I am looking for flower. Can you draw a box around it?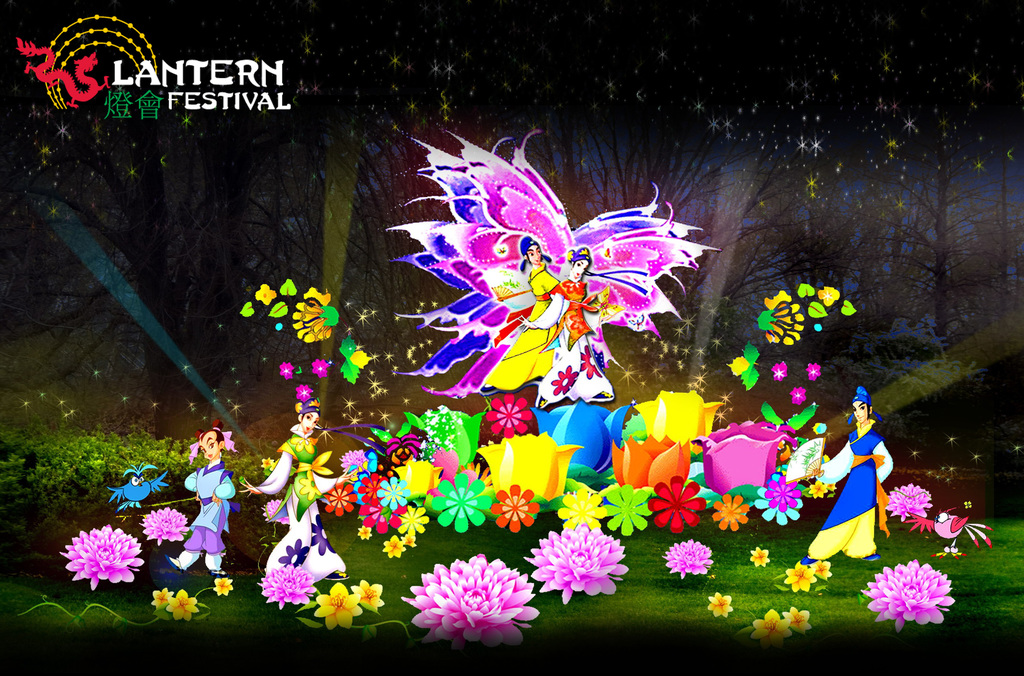
Sure, the bounding box is crop(305, 515, 334, 555).
